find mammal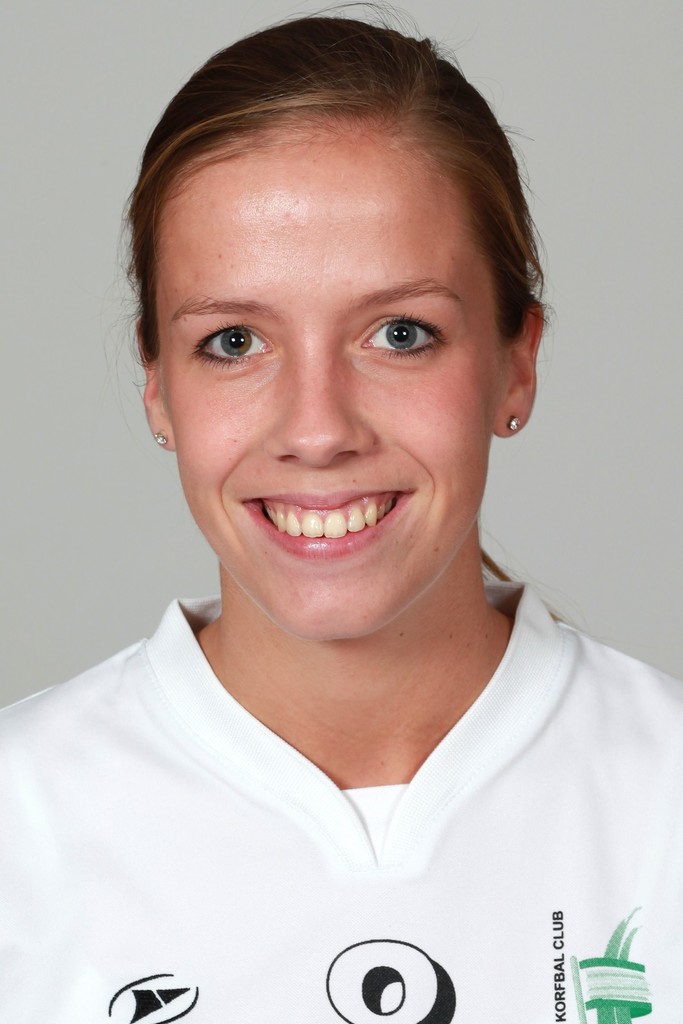
x1=13, y1=4, x2=670, y2=1000
